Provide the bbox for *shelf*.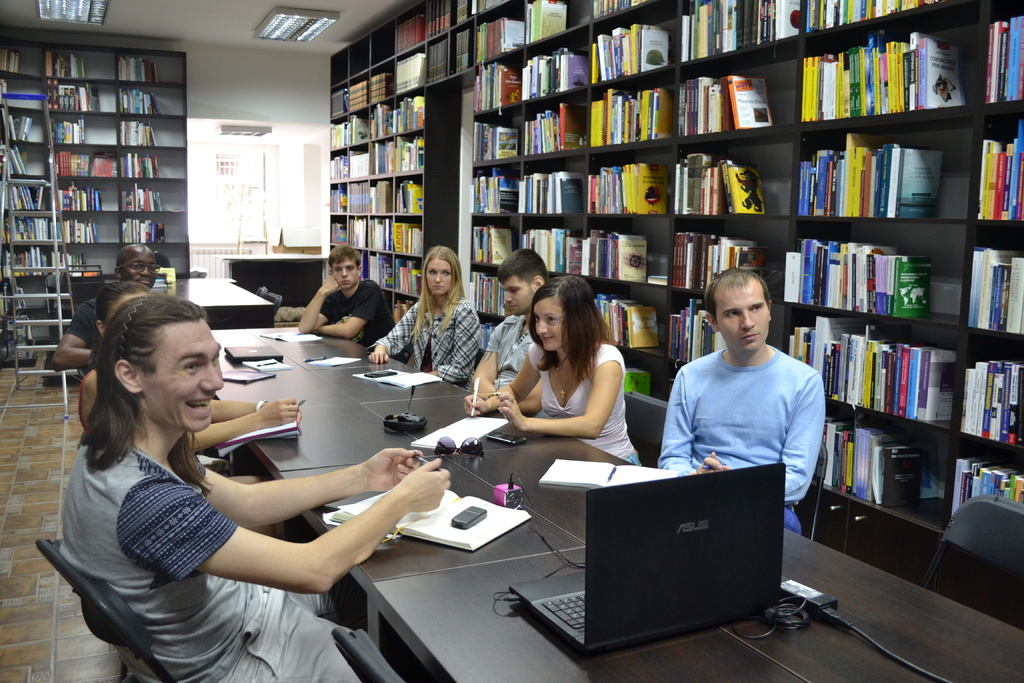
(792, 219, 964, 327).
